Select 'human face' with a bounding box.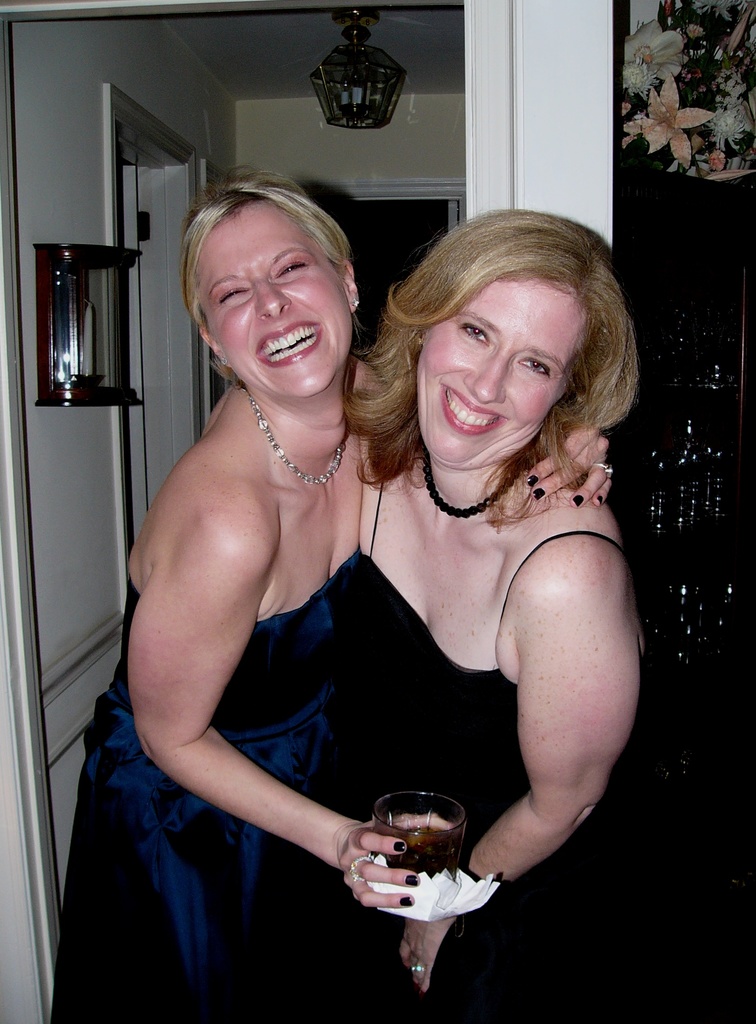
rect(414, 278, 588, 469).
